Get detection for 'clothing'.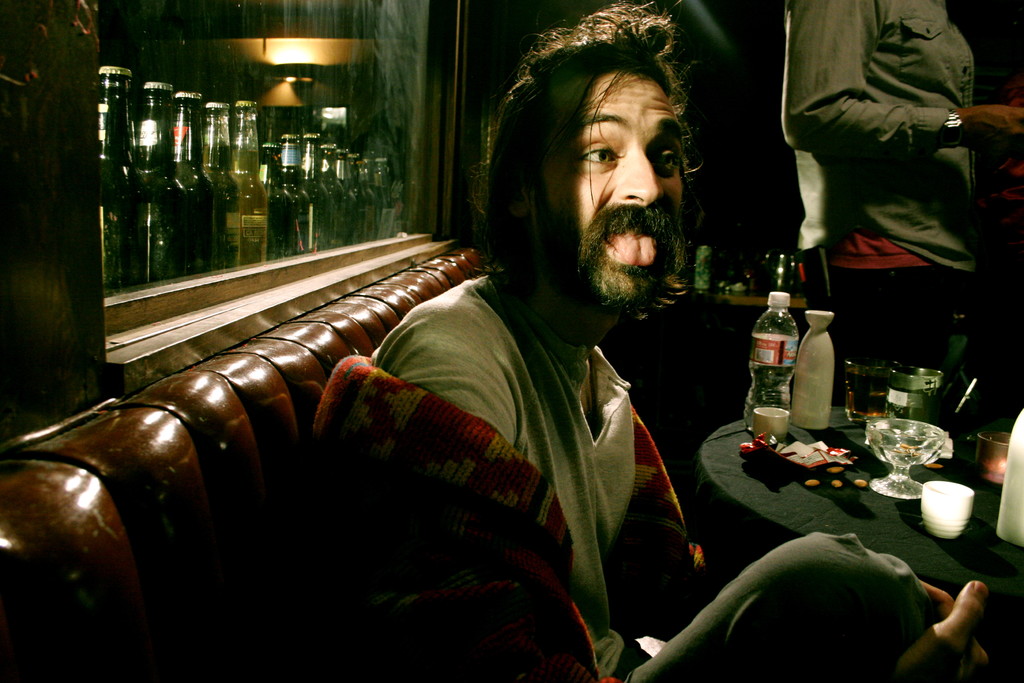
Detection: 379 272 935 682.
